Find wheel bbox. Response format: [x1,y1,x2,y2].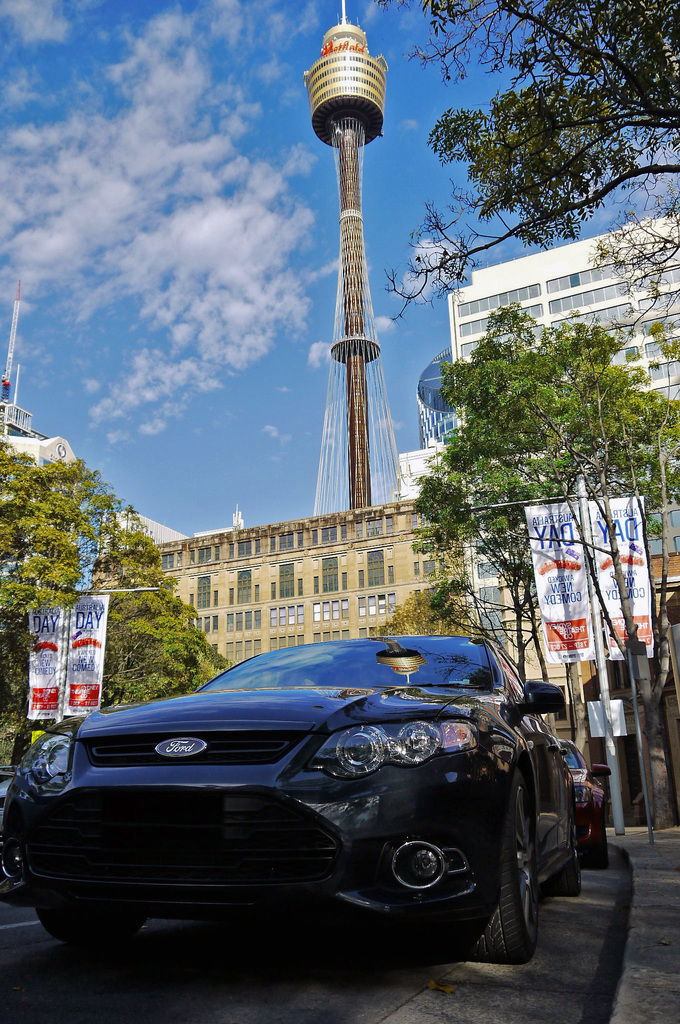
[41,911,146,944].
